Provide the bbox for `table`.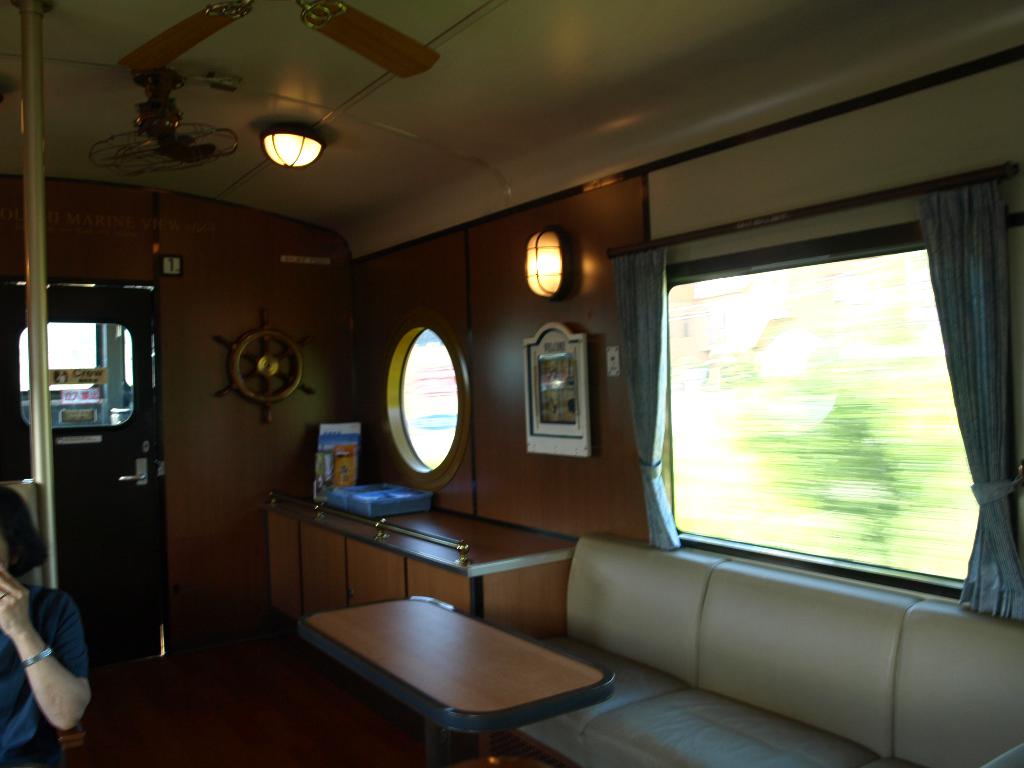
detection(294, 594, 614, 767).
